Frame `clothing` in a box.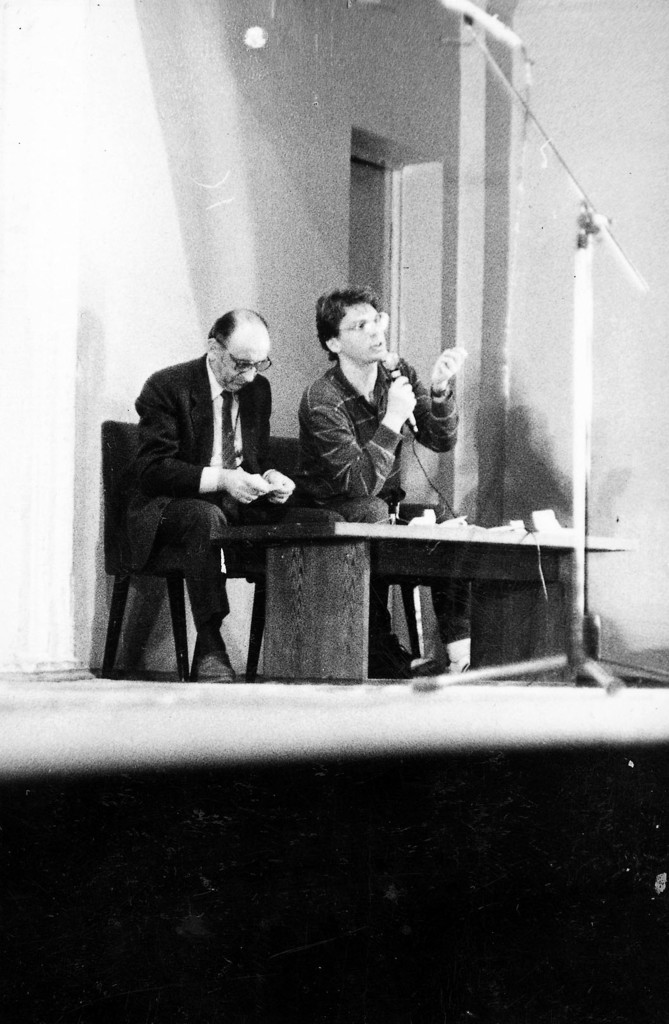
(119, 355, 404, 653).
